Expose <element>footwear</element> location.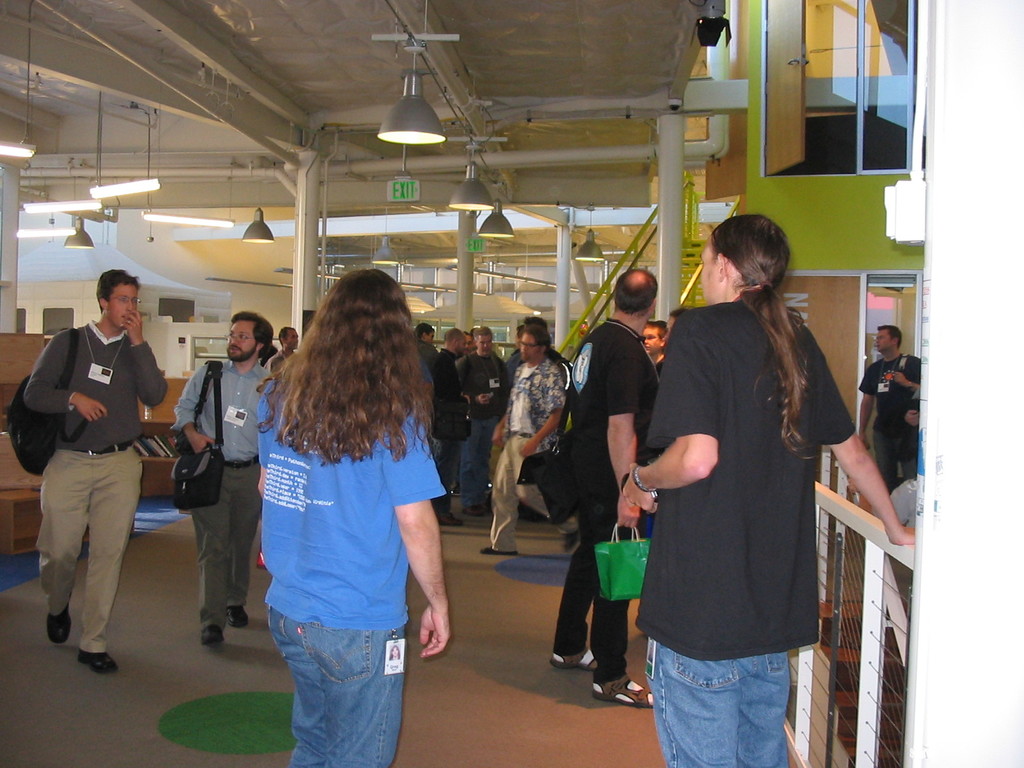
Exposed at (557, 525, 579, 557).
